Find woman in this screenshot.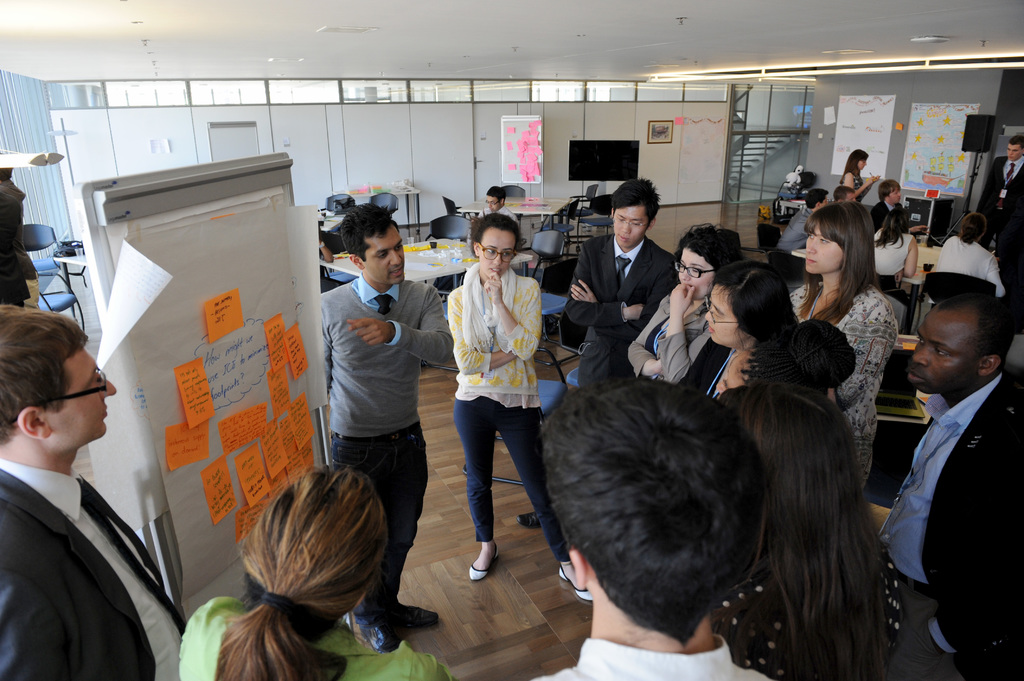
The bounding box for woman is 785,200,898,493.
